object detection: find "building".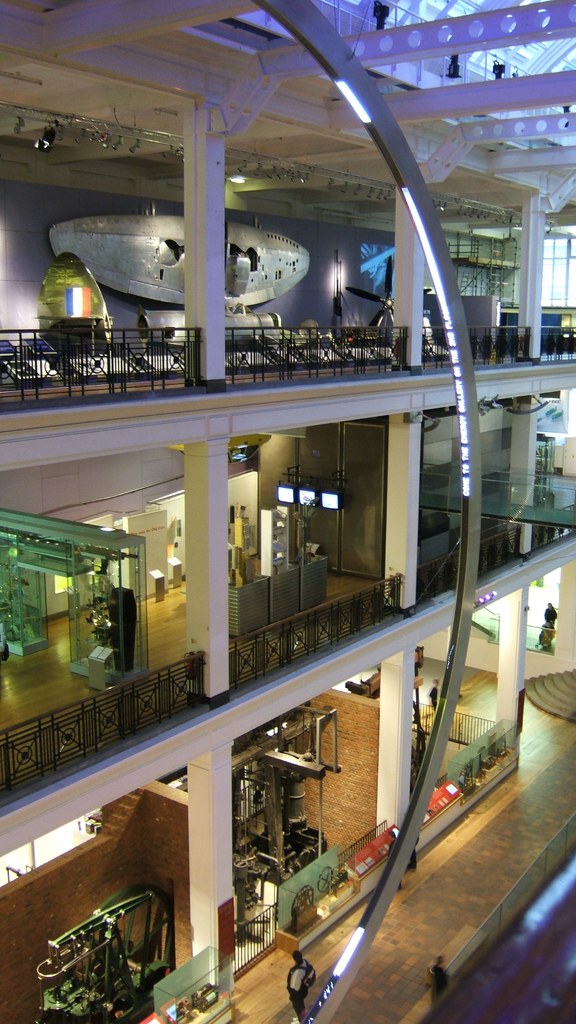
bbox=(0, 0, 575, 1020).
